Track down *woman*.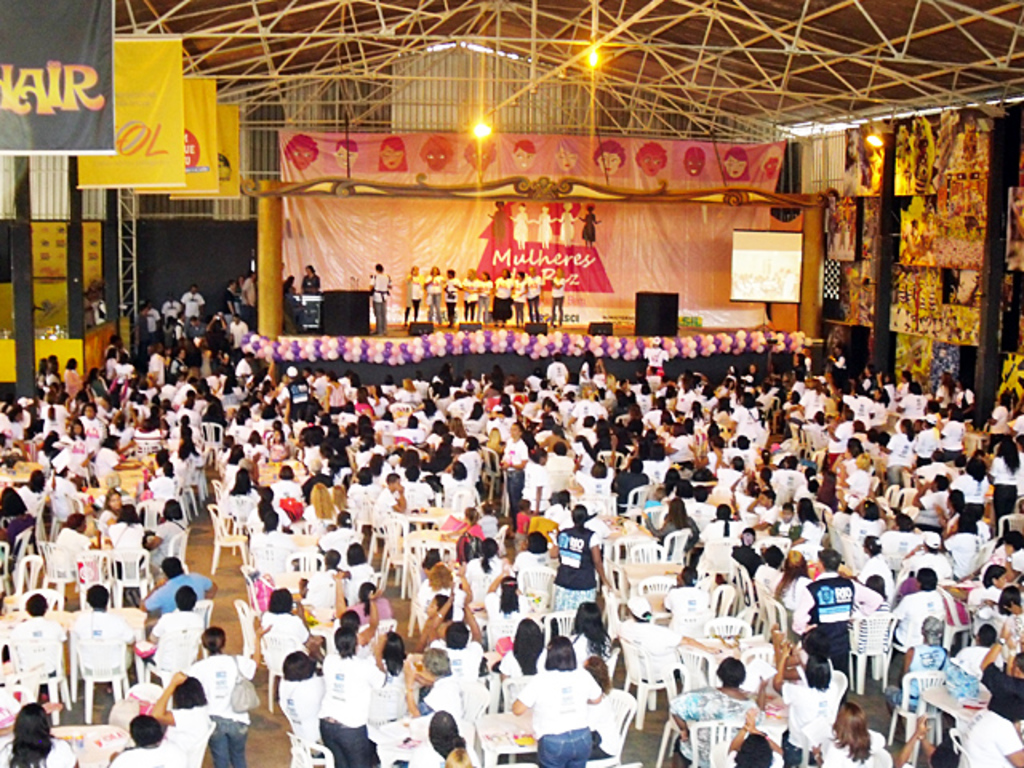
Tracked to x1=696, y1=504, x2=733, y2=546.
